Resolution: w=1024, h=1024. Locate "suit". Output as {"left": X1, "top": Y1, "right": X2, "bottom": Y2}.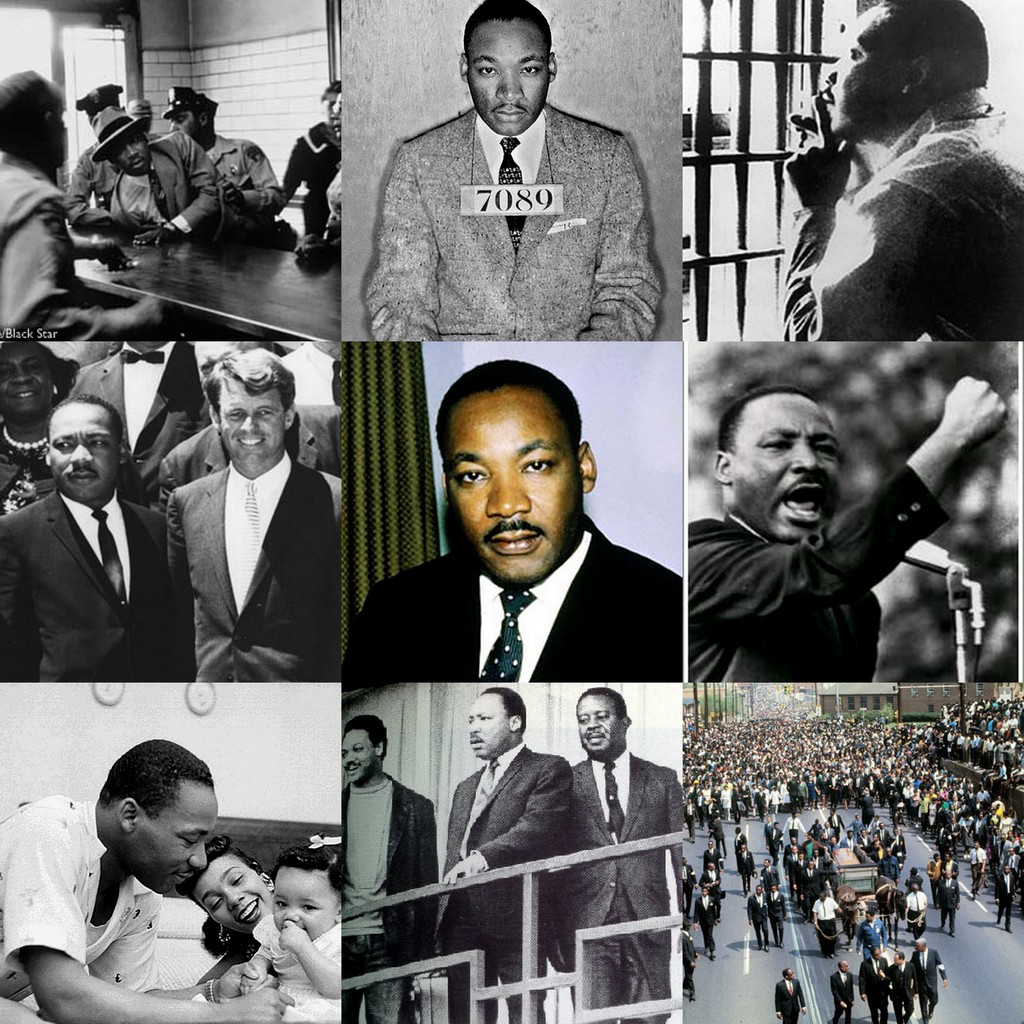
{"left": 793, "top": 858, "right": 809, "bottom": 897}.
